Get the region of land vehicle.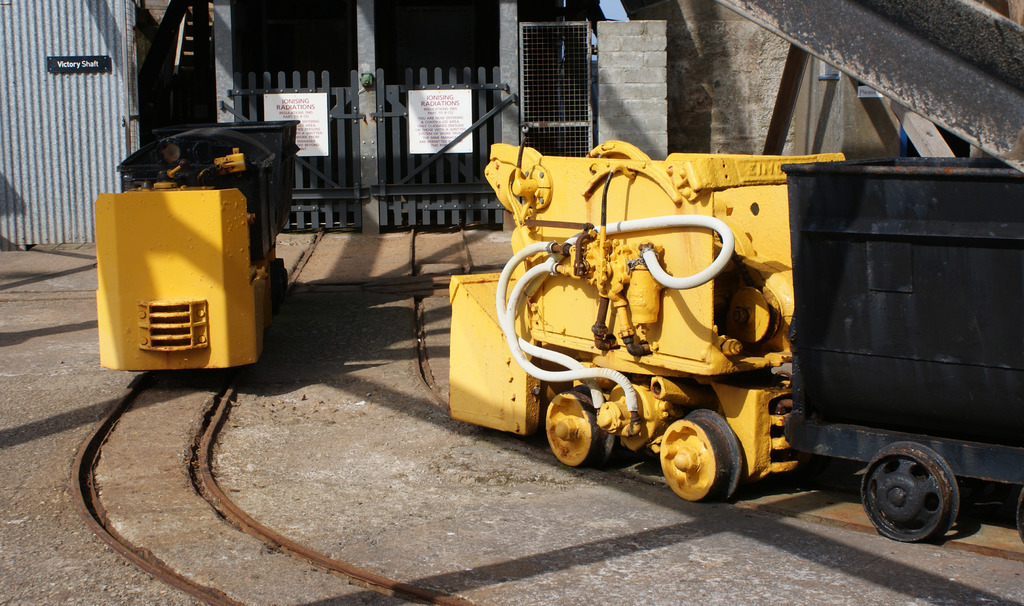
{"left": 443, "top": 143, "right": 1023, "bottom": 541}.
